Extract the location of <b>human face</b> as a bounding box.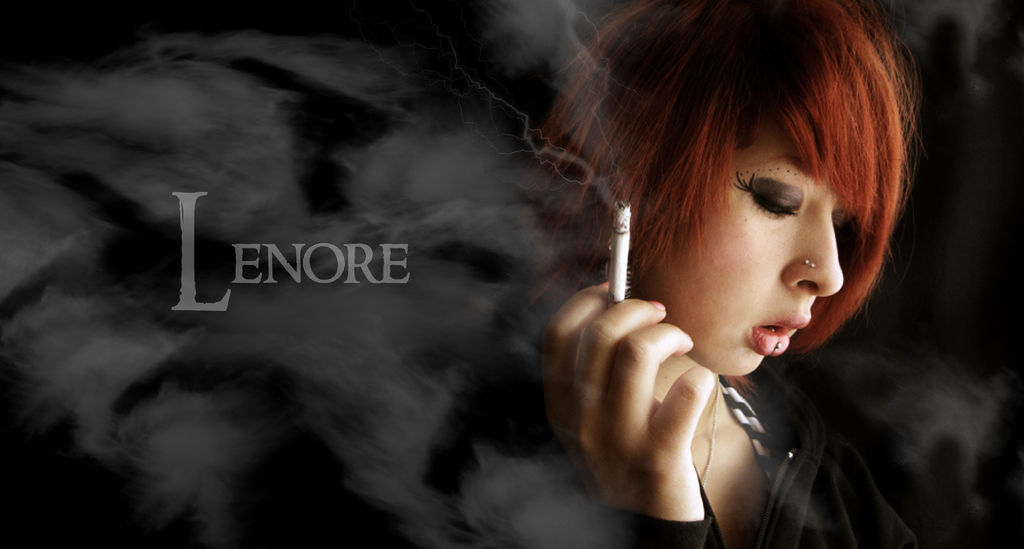
650:115:854:377.
